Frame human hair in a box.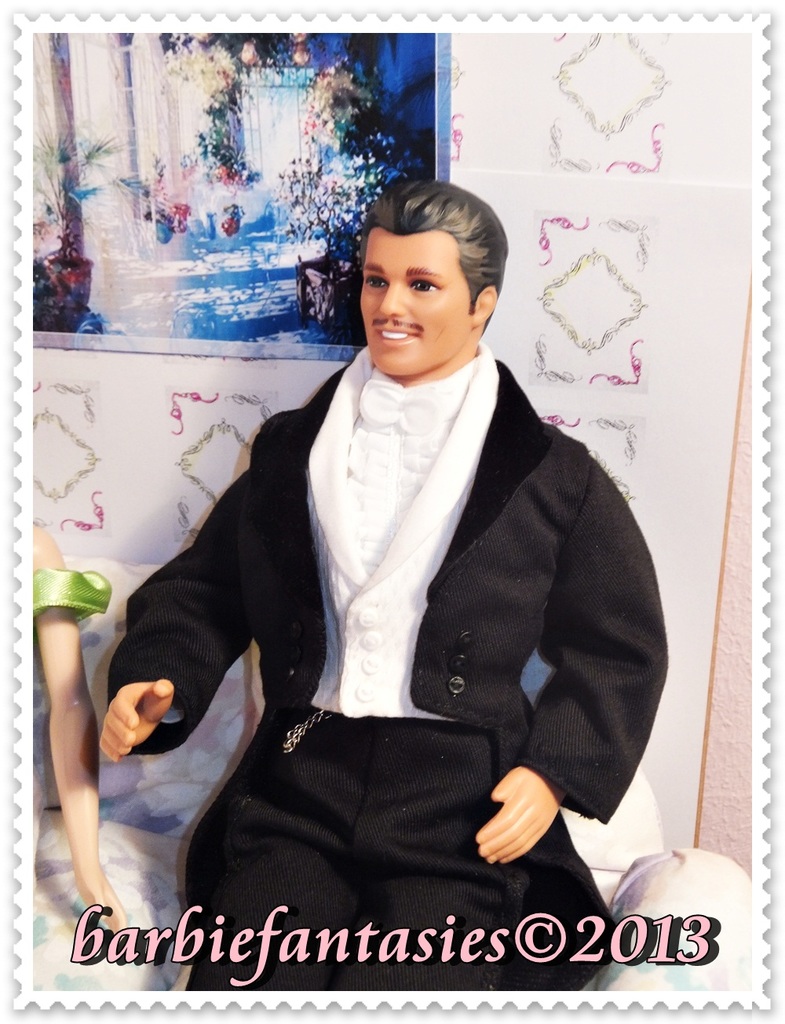
357, 175, 494, 315.
